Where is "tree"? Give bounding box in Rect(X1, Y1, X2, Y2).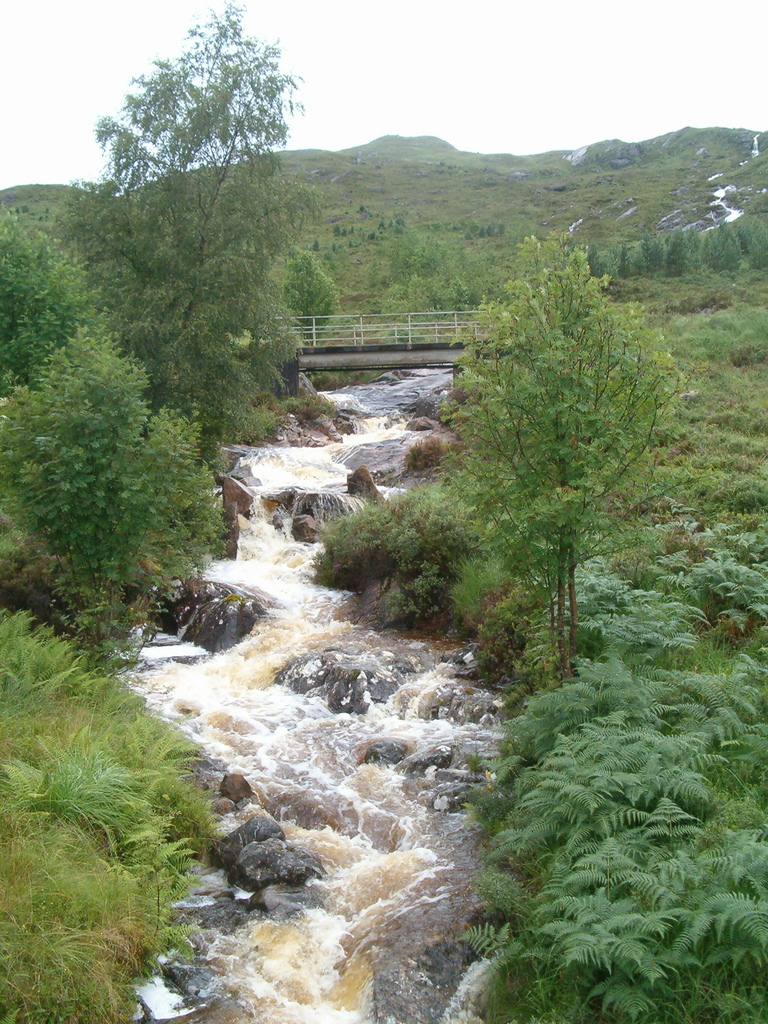
Rect(281, 244, 346, 333).
